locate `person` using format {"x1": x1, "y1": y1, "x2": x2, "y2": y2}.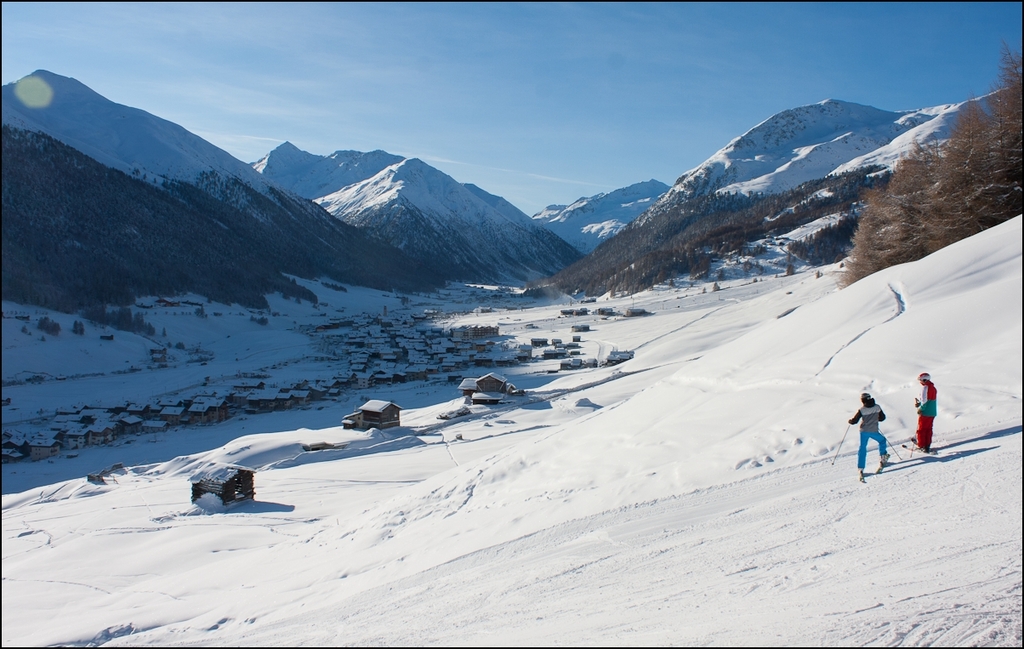
{"x1": 845, "y1": 391, "x2": 891, "y2": 476}.
